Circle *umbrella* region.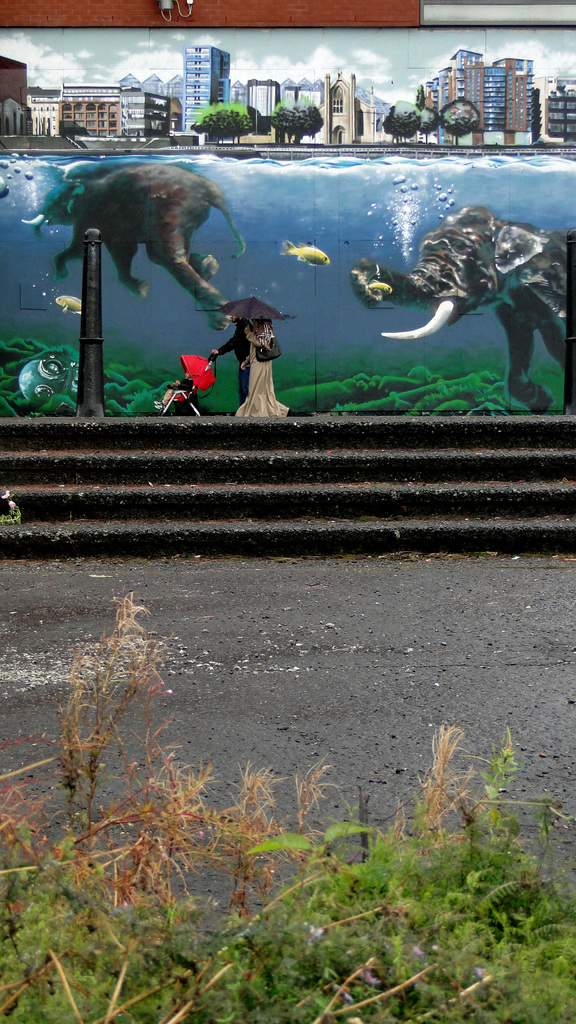
Region: box(214, 296, 291, 330).
